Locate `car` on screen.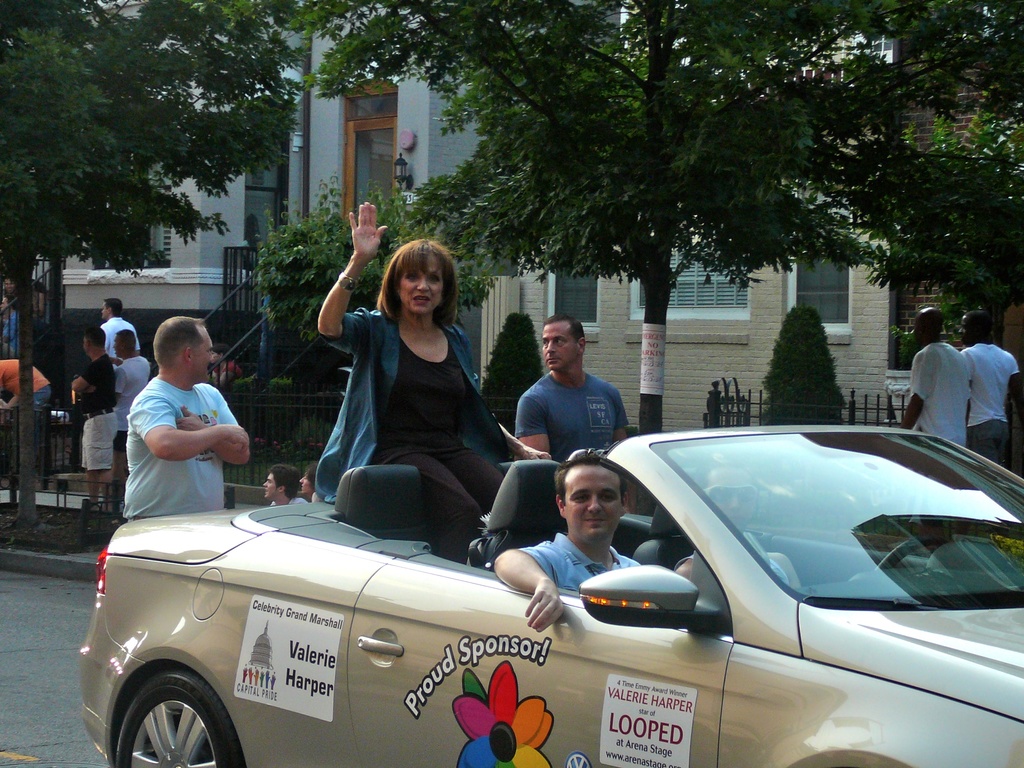
On screen at {"x1": 77, "y1": 424, "x2": 1023, "y2": 767}.
